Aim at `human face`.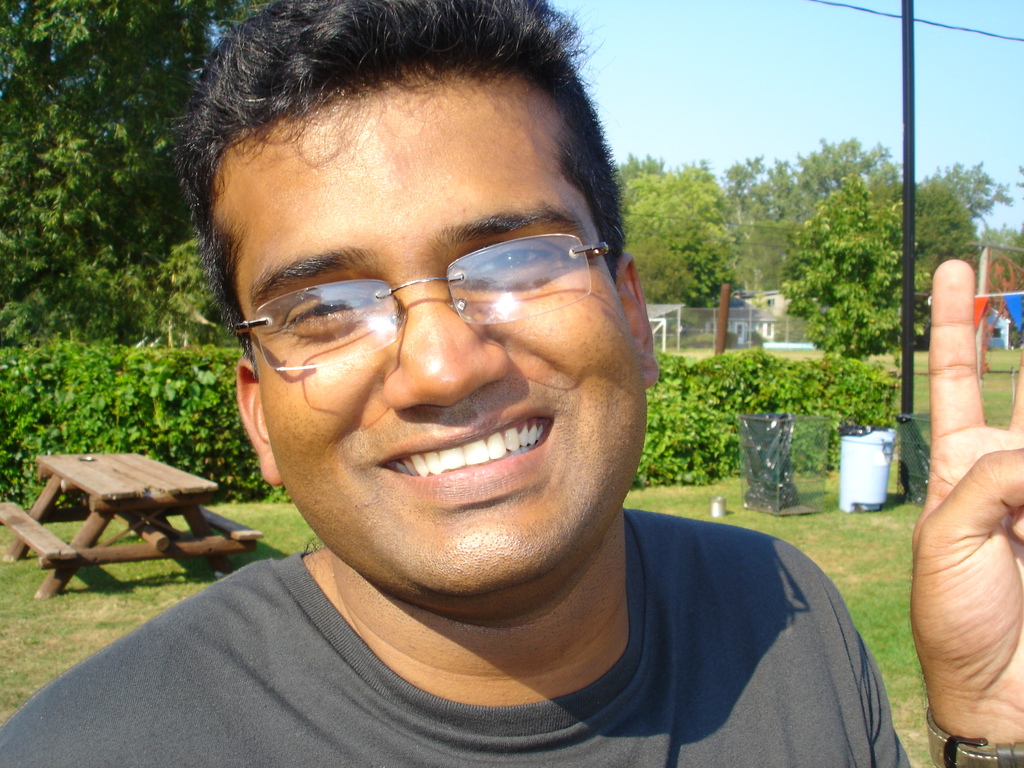
Aimed at <region>236, 67, 649, 598</region>.
